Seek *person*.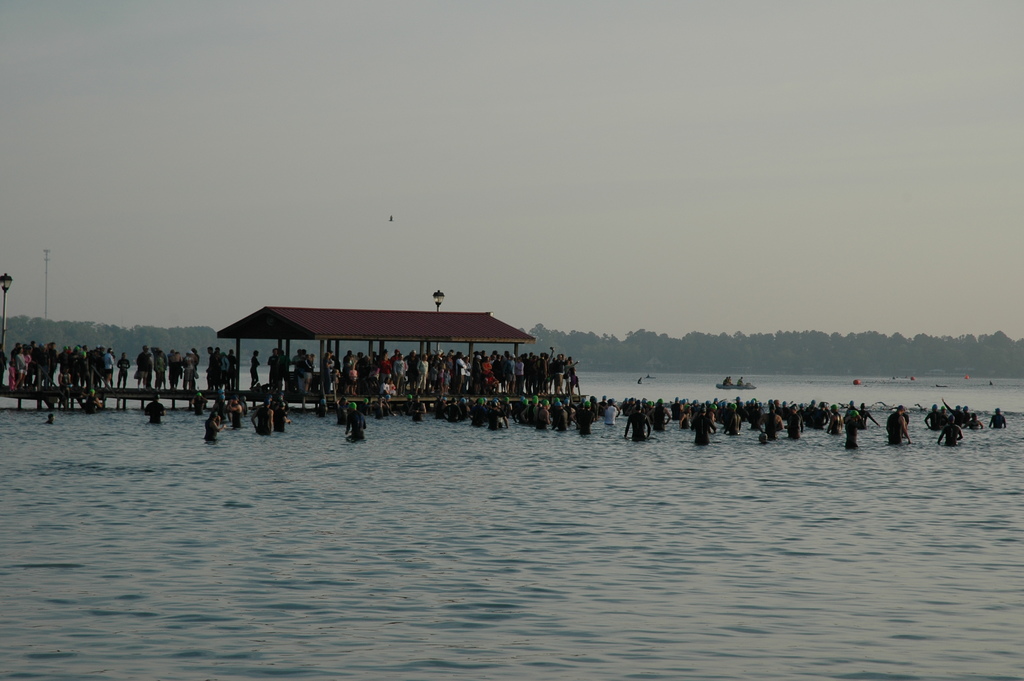
<box>988,379,998,390</box>.
